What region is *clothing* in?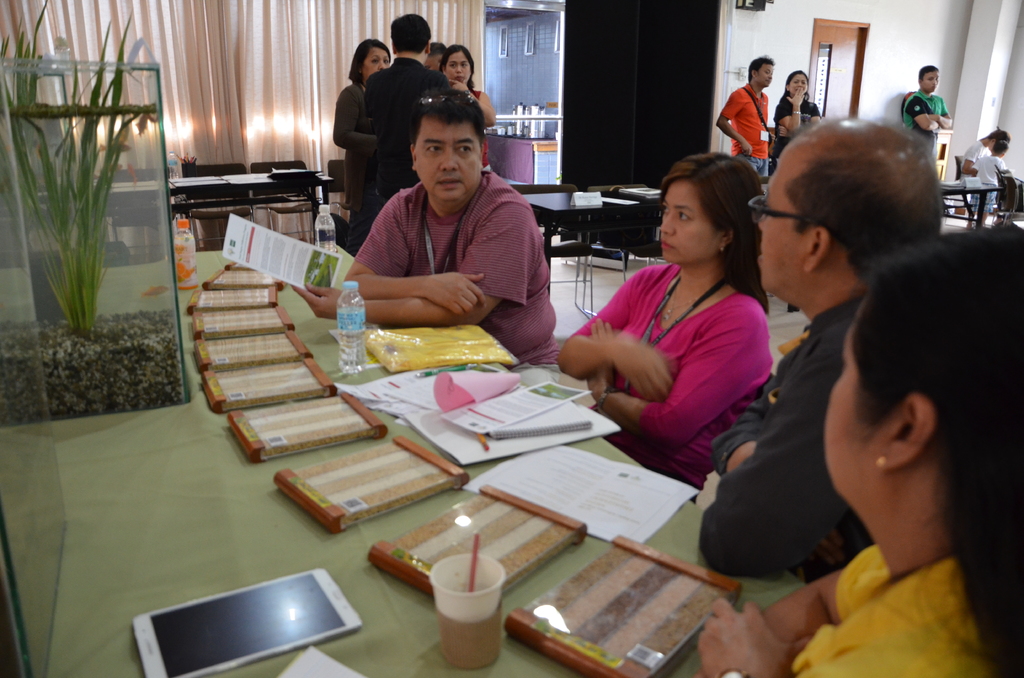
bbox(968, 147, 1009, 213).
